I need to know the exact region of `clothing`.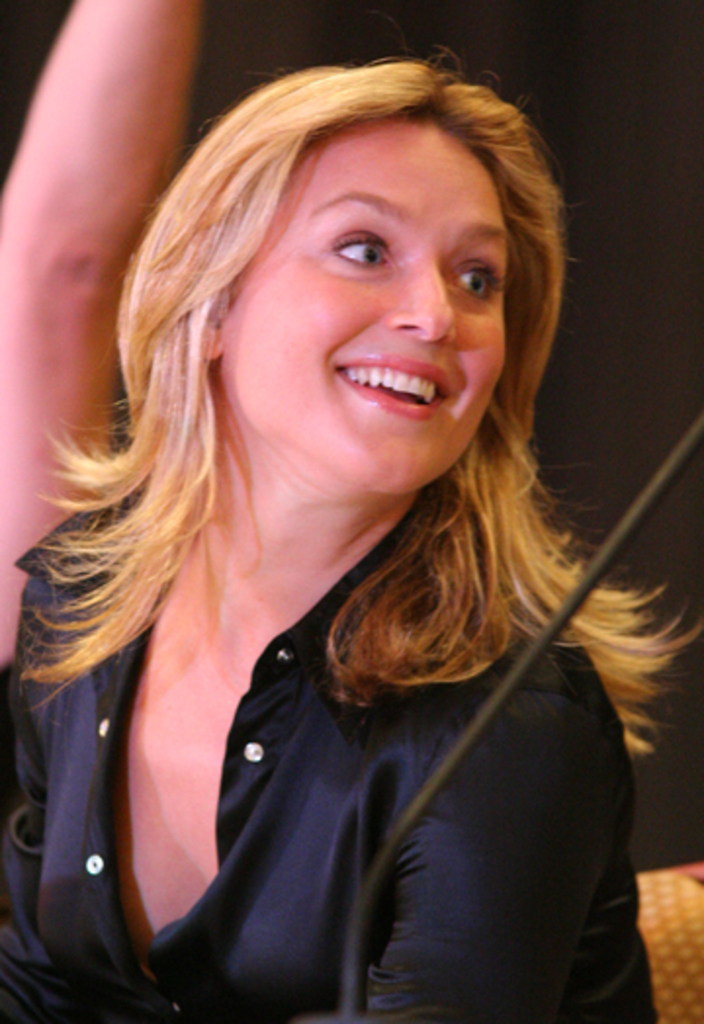
Region: (left=10, top=487, right=653, bottom=1022).
